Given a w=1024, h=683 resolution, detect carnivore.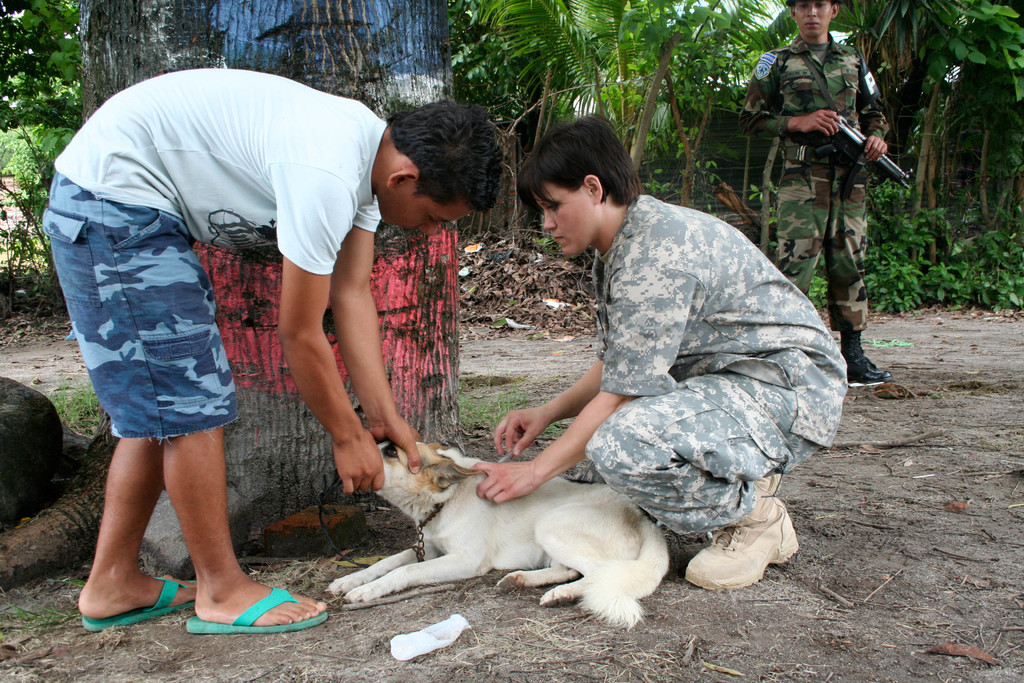
rect(728, 0, 894, 383).
